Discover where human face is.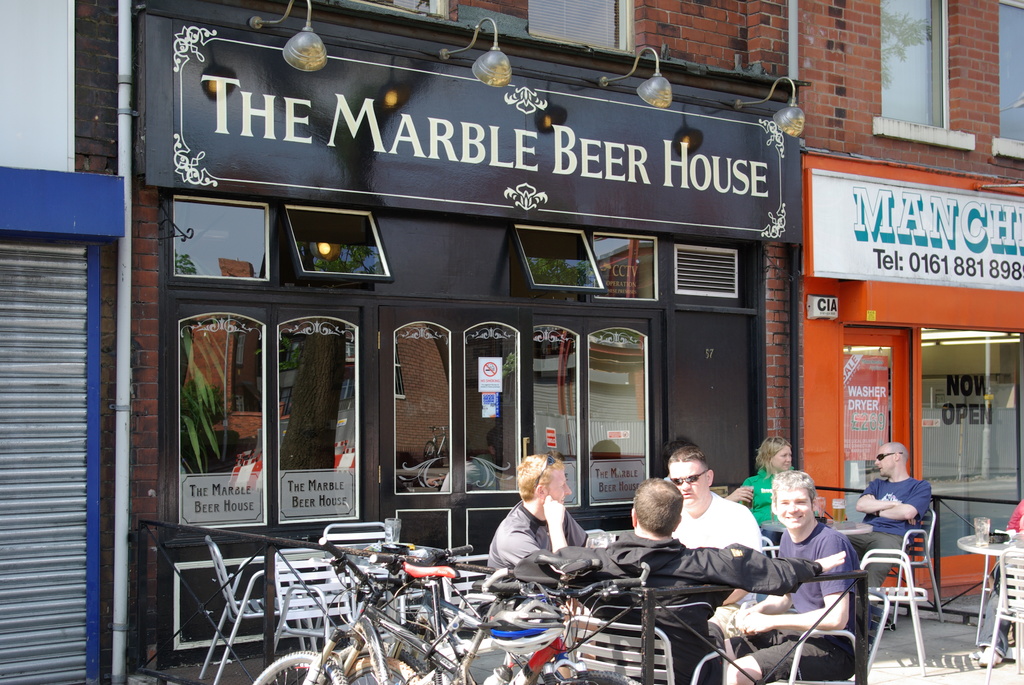
Discovered at locate(771, 446, 792, 471).
